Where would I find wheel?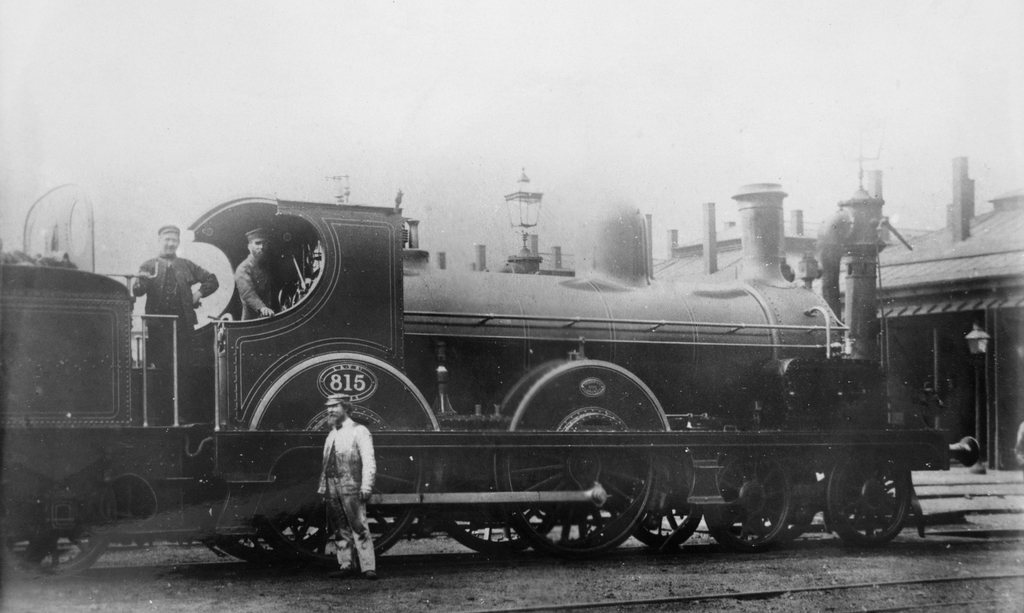
At (left=835, top=466, right=913, bottom=546).
